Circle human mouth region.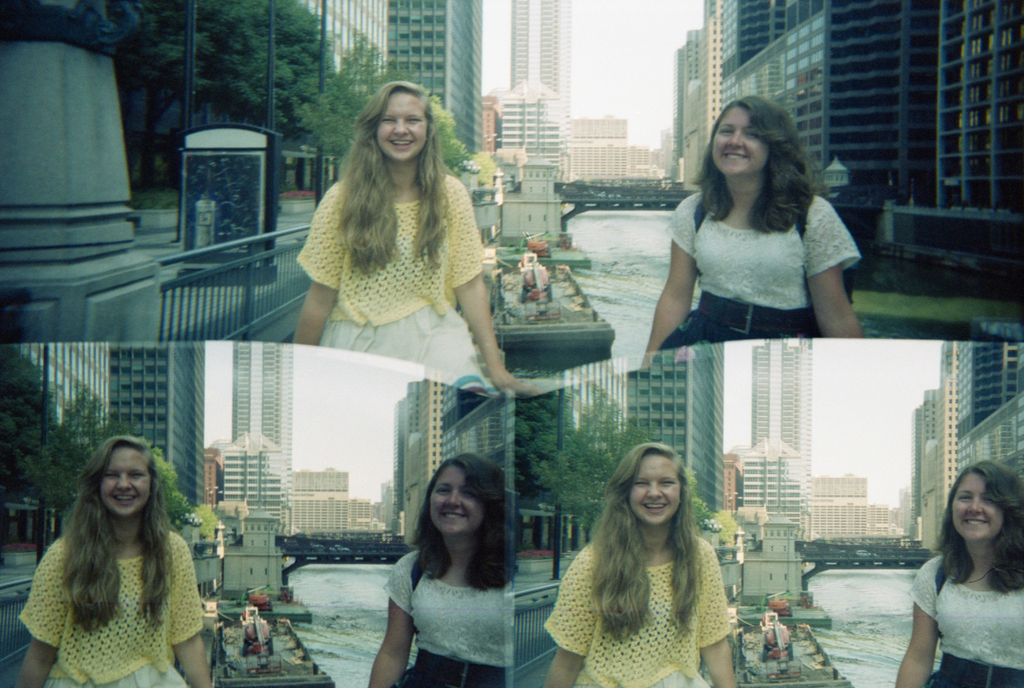
Region: BBox(645, 504, 666, 514).
